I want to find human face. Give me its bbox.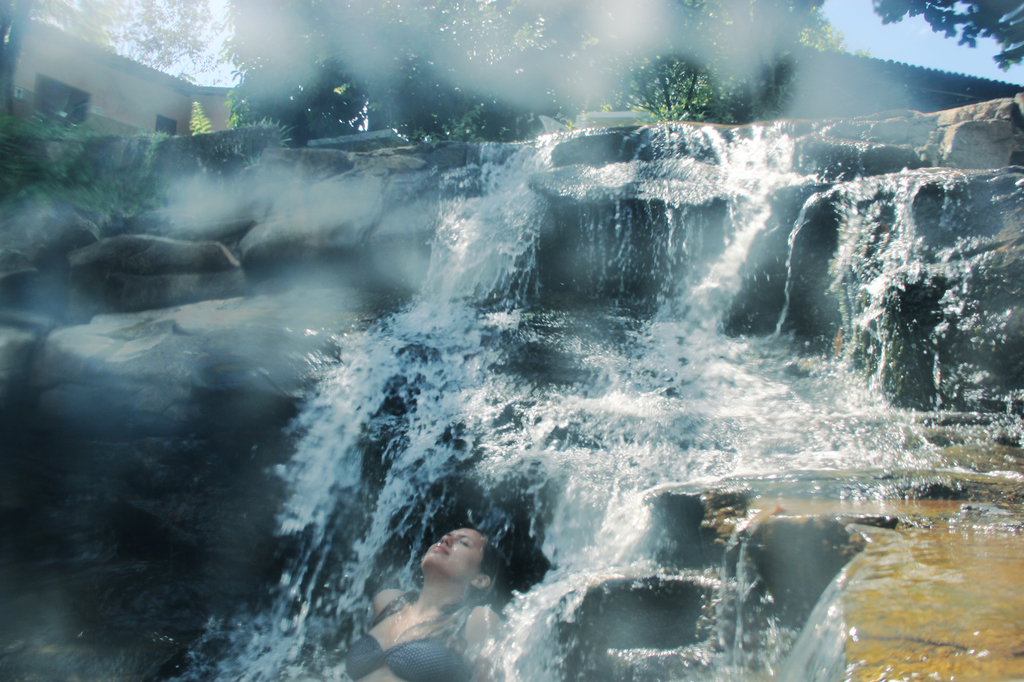
[x1=424, y1=528, x2=477, y2=575].
